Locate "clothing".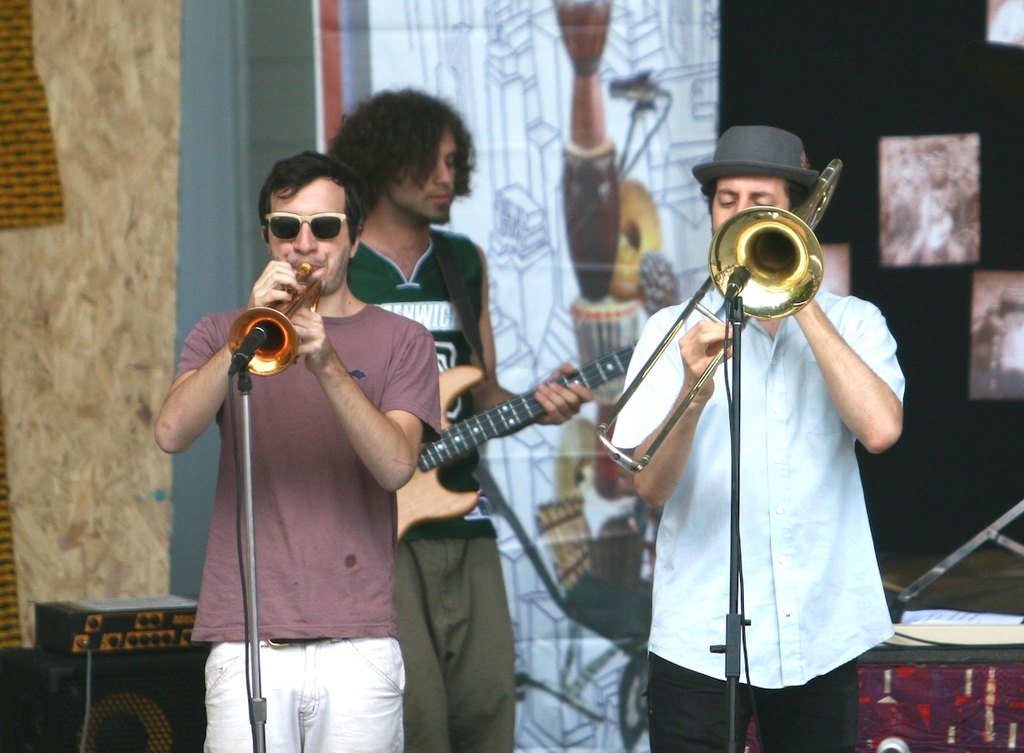
Bounding box: {"x1": 160, "y1": 285, "x2": 447, "y2": 752}.
